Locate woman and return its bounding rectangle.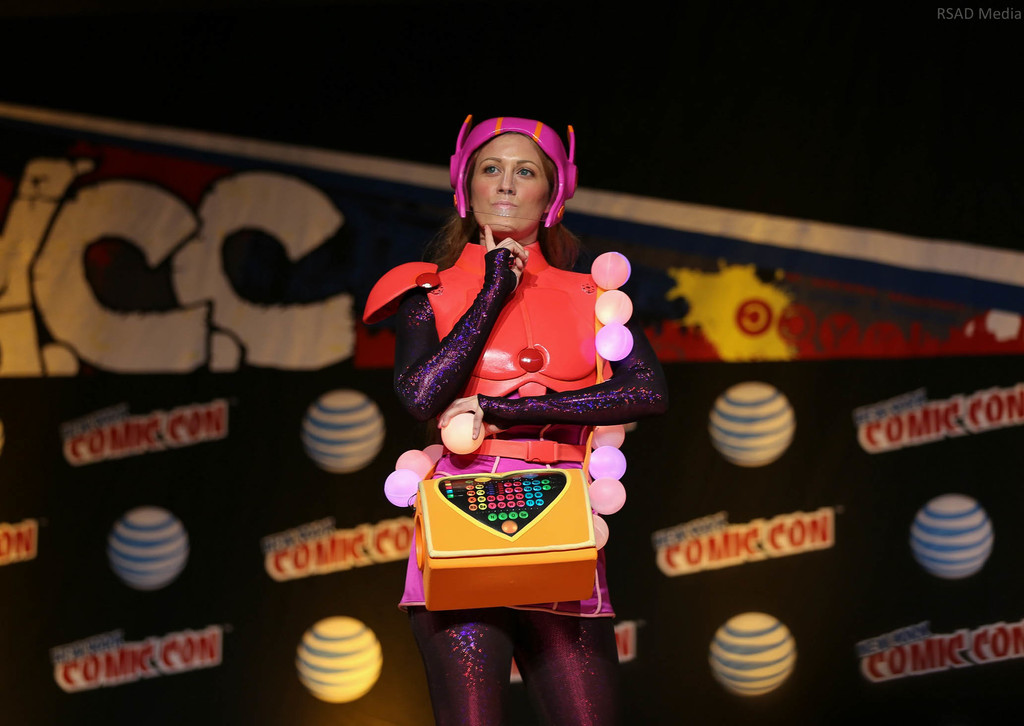
<box>348,85,682,693</box>.
